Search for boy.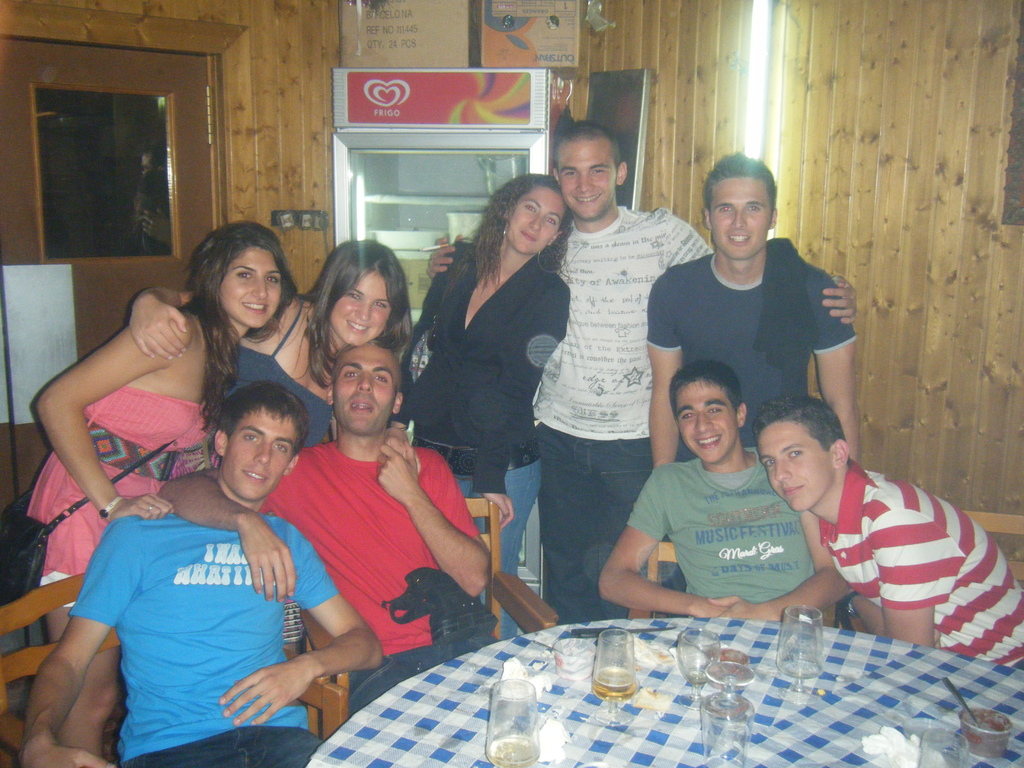
Found at box(643, 148, 860, 636).
